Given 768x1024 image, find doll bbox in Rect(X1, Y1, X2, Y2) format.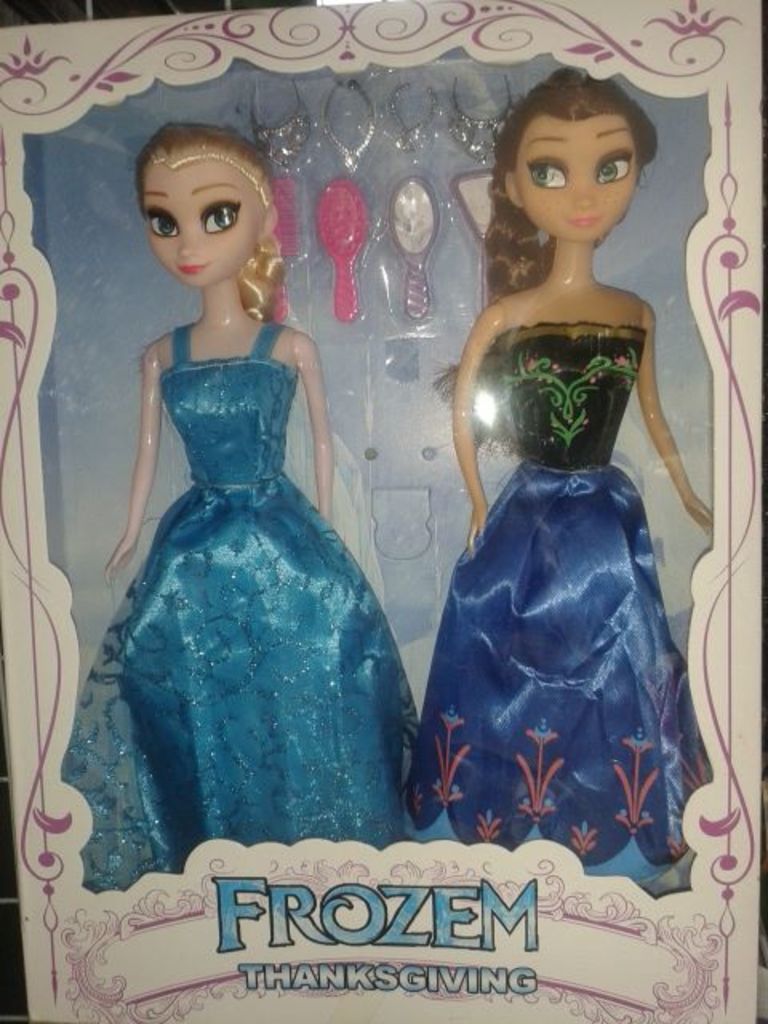
Rect(30, 122, 395, 928).
